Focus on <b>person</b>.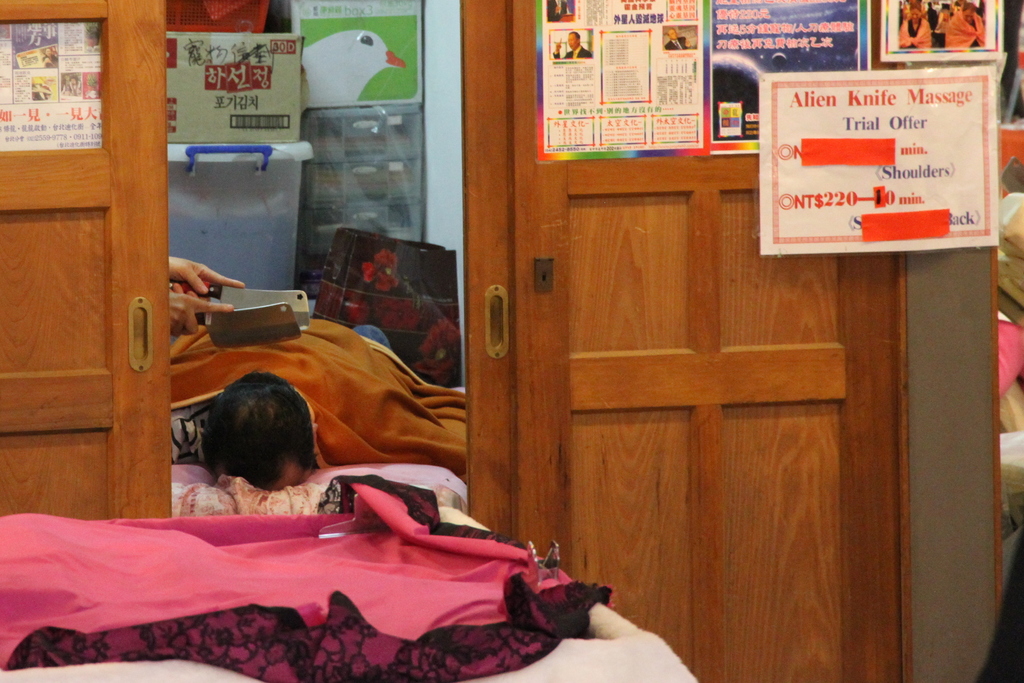
Focused at bbox=[899, 4, 934, 47].
